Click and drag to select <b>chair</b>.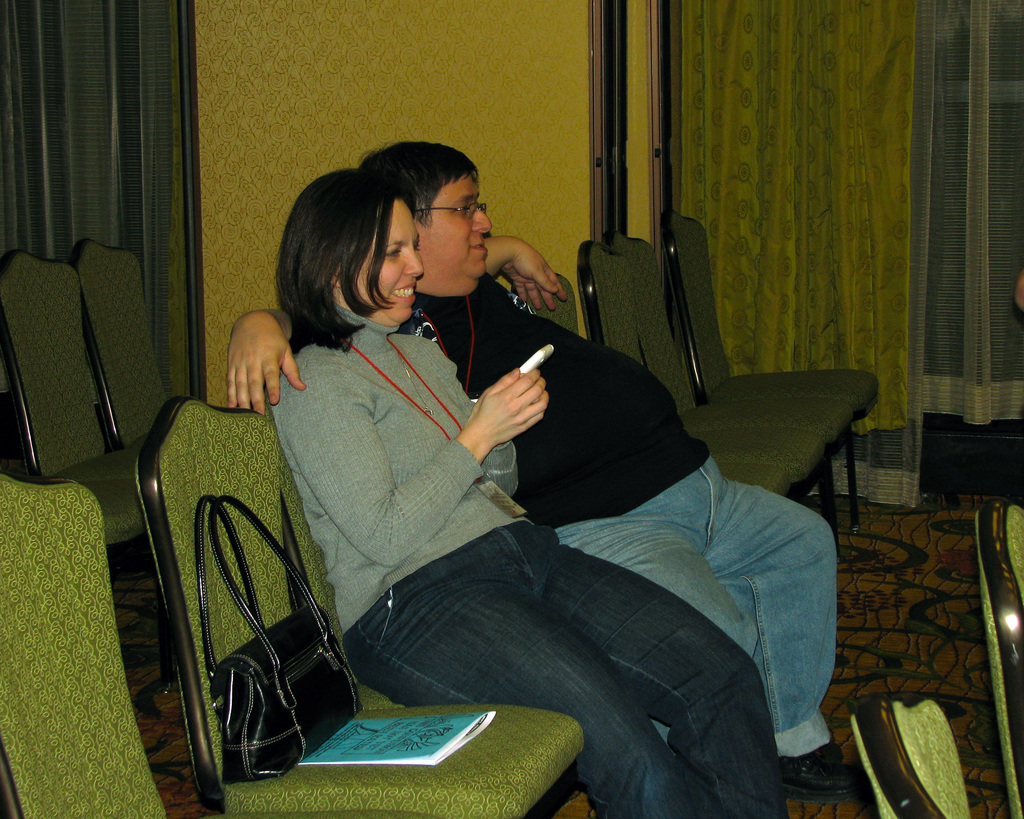
Selection: left=0, top=469, right=171, bottom=818.
